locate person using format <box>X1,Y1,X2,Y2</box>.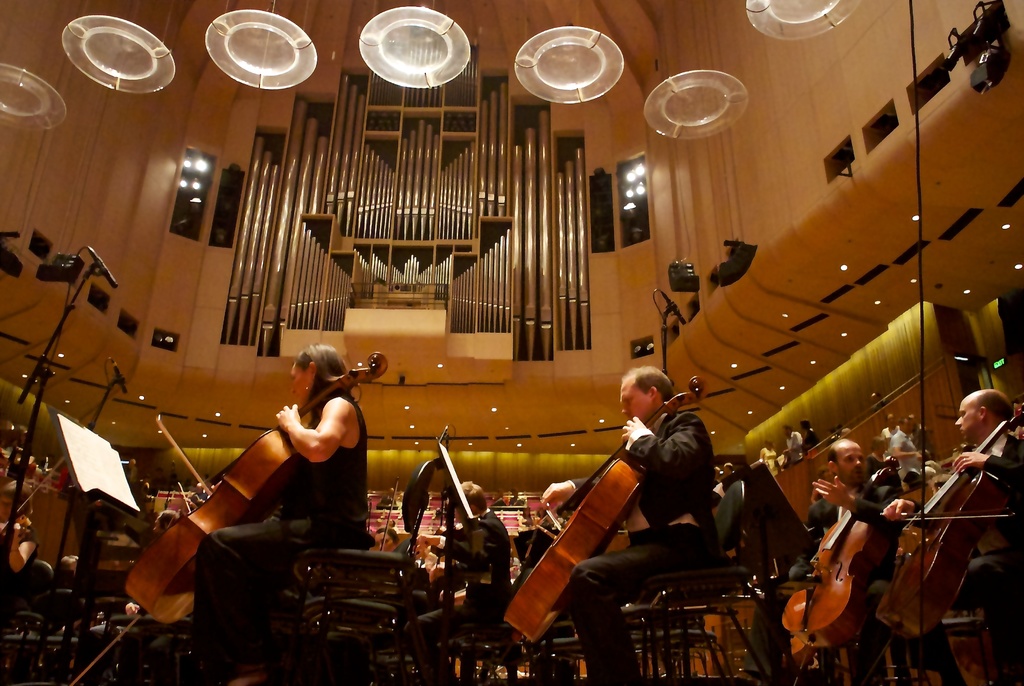
<box>840,428,849,438</box>.
